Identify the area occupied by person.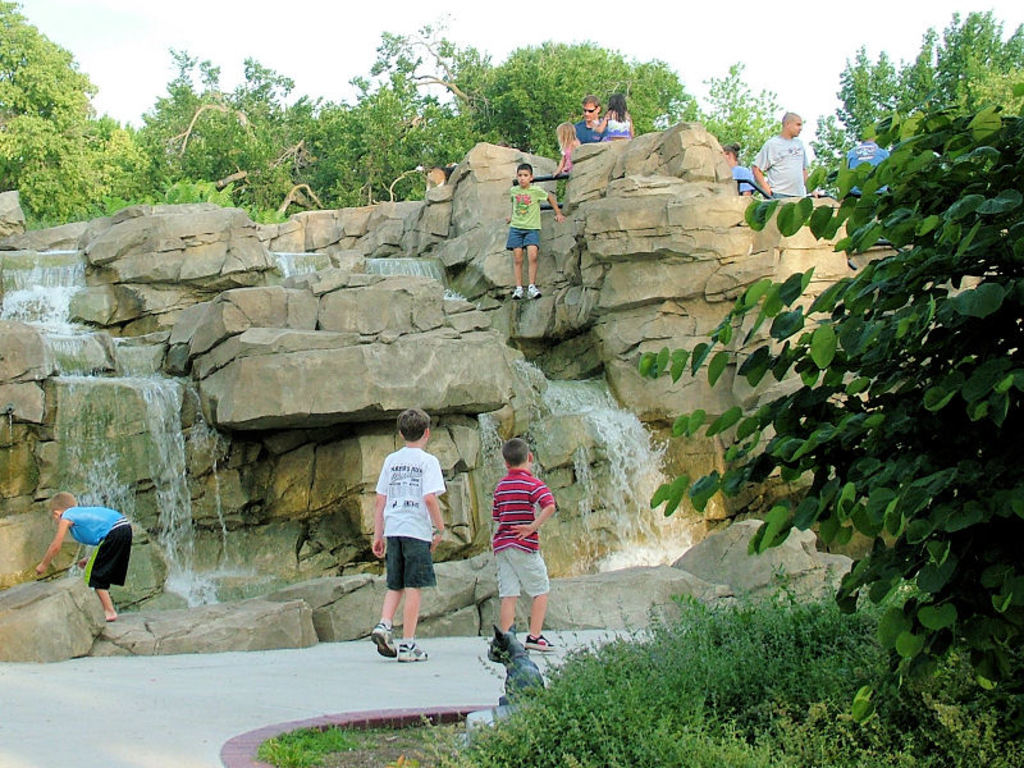
Area: rect(570, 101, 609, 145).
